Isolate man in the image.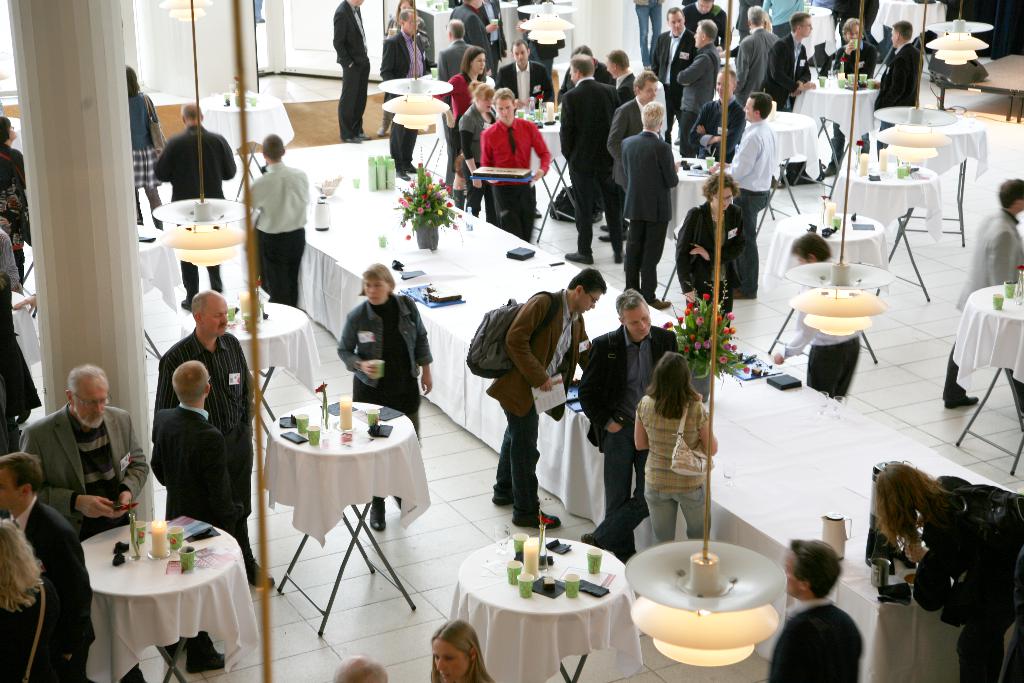
Isolated region: region(490, 265, 608, 533).
